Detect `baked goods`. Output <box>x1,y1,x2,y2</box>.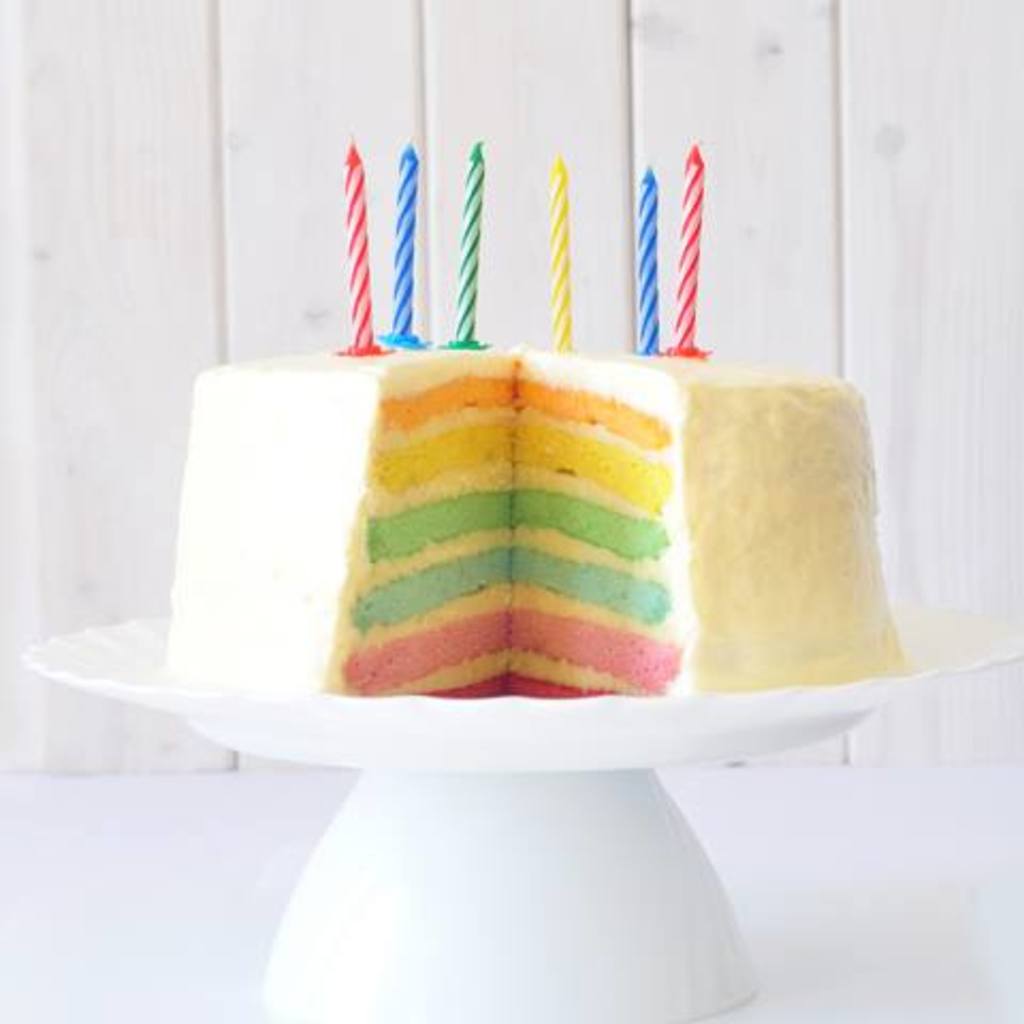
<box>154,337,919,702</box>.
